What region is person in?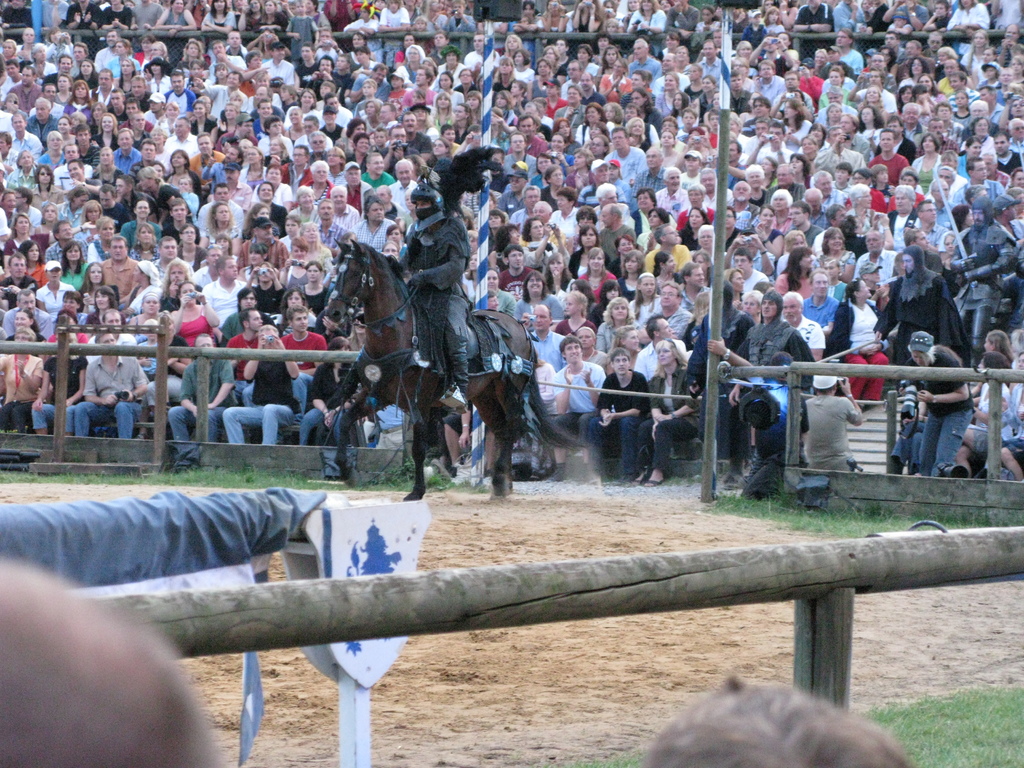
40 199 70 243.
